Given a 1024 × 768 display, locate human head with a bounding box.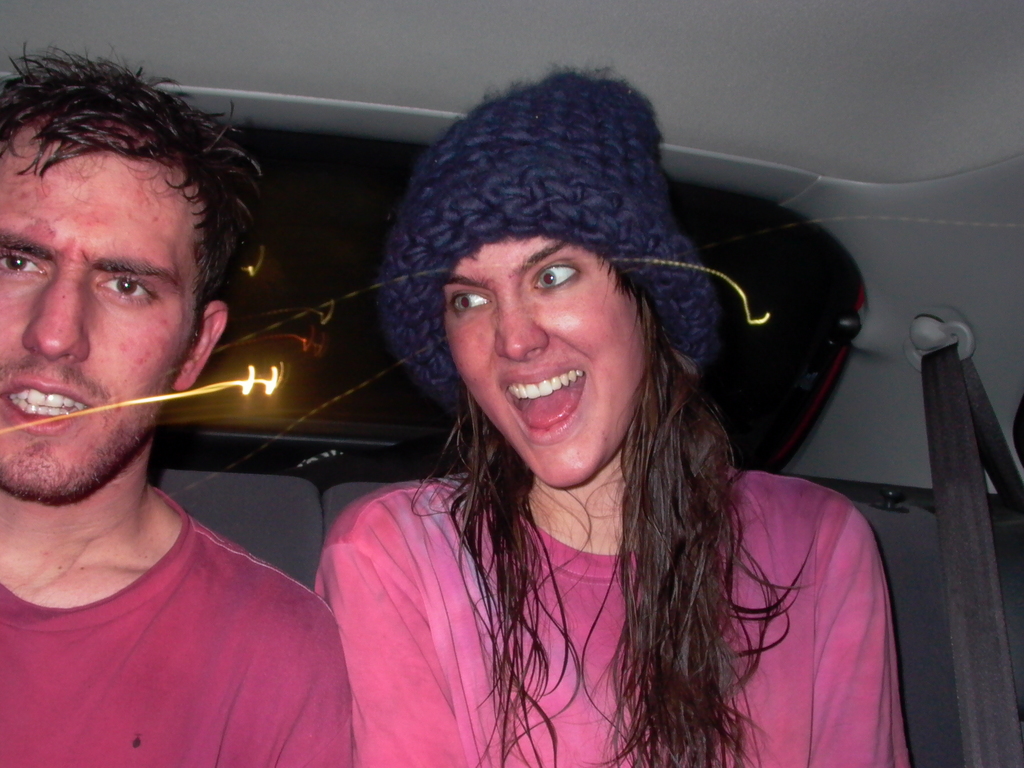
Located: 0, 65, 245, 506.
